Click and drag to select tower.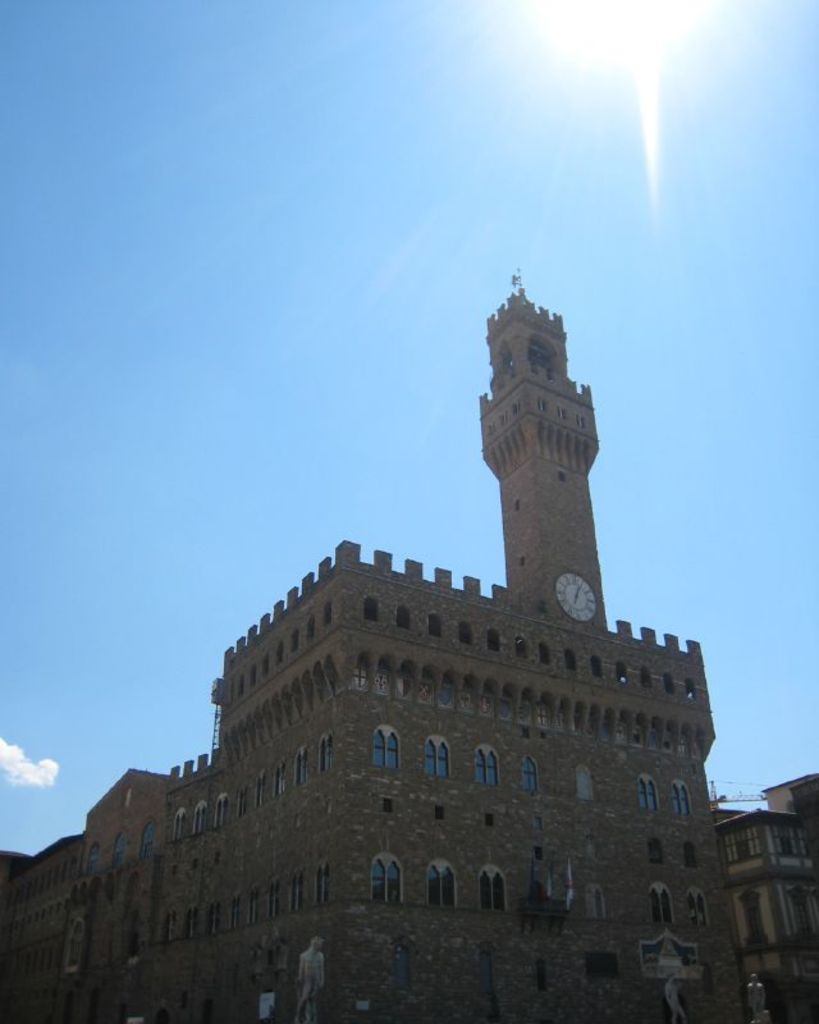
Selection: locate(480, 278, 614, 637).
